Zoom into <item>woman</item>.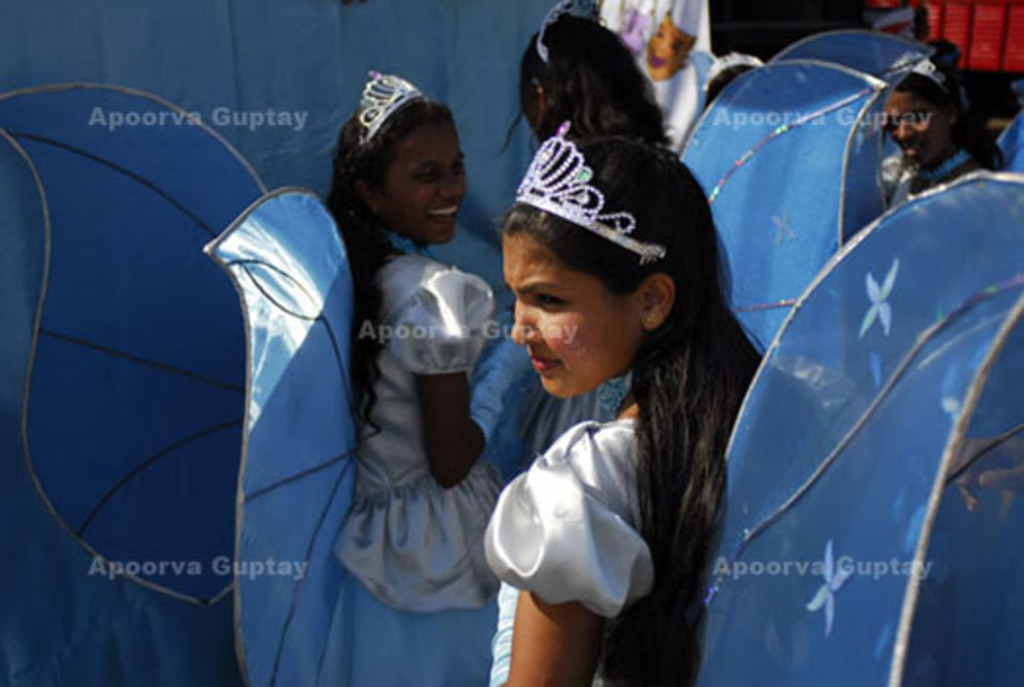
Zoom target: rect(517, 6, 671, 152).
